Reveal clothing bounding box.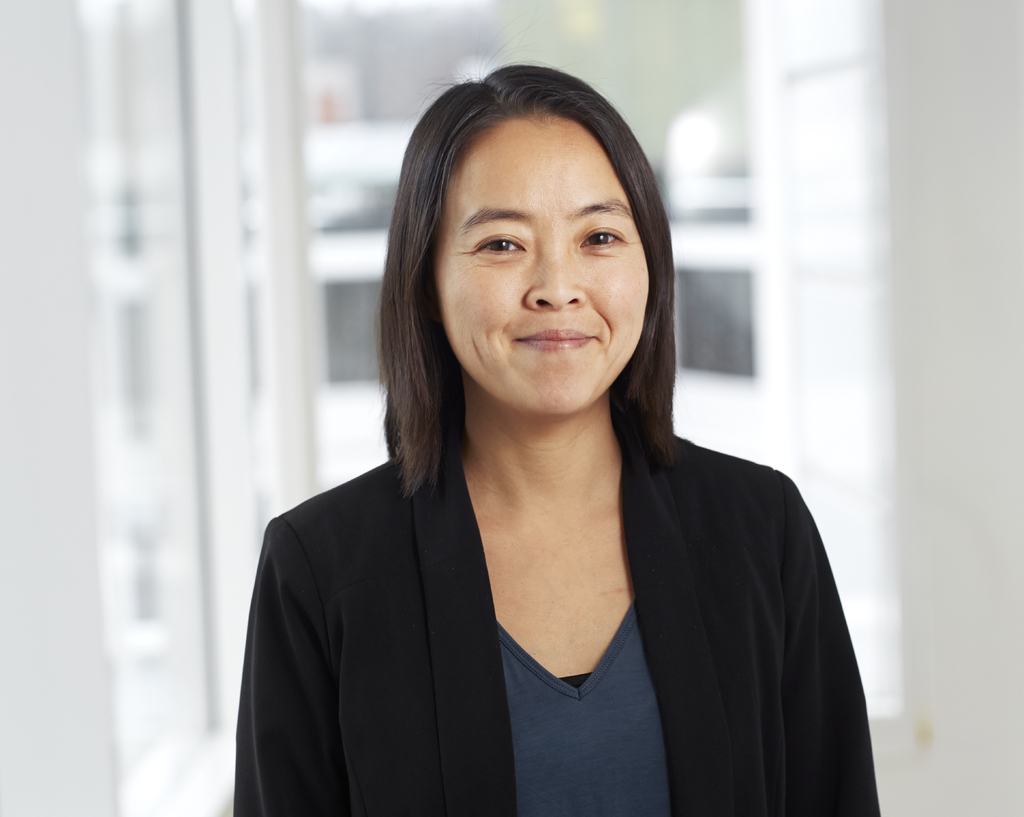
Revealed: left=219, top=364, right=877, bottom=807.
